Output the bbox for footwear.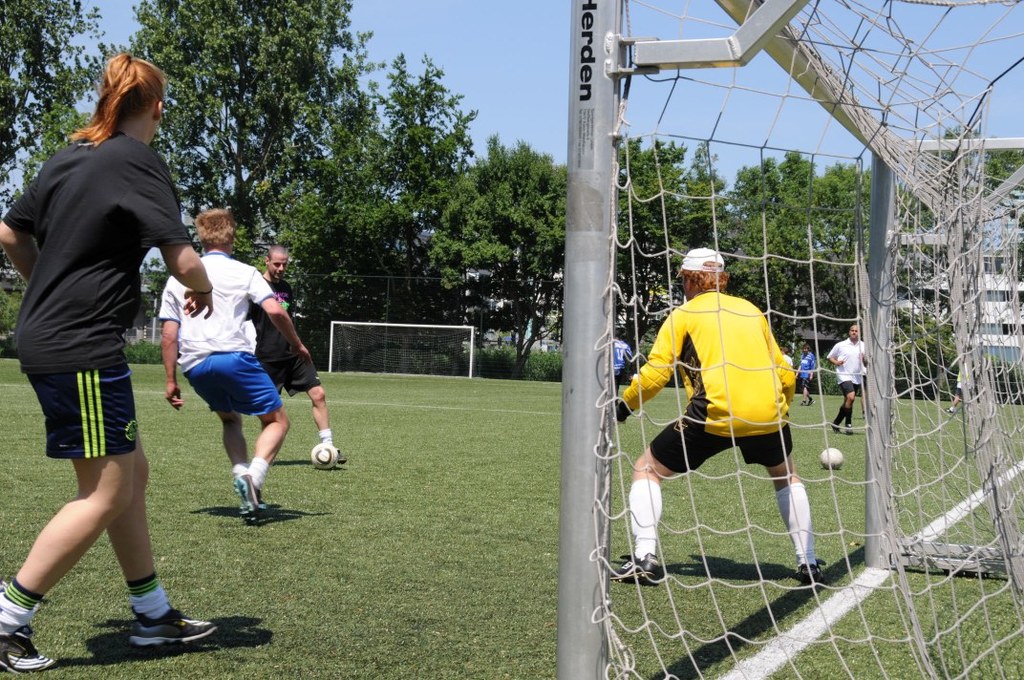
0/579/55/675.
